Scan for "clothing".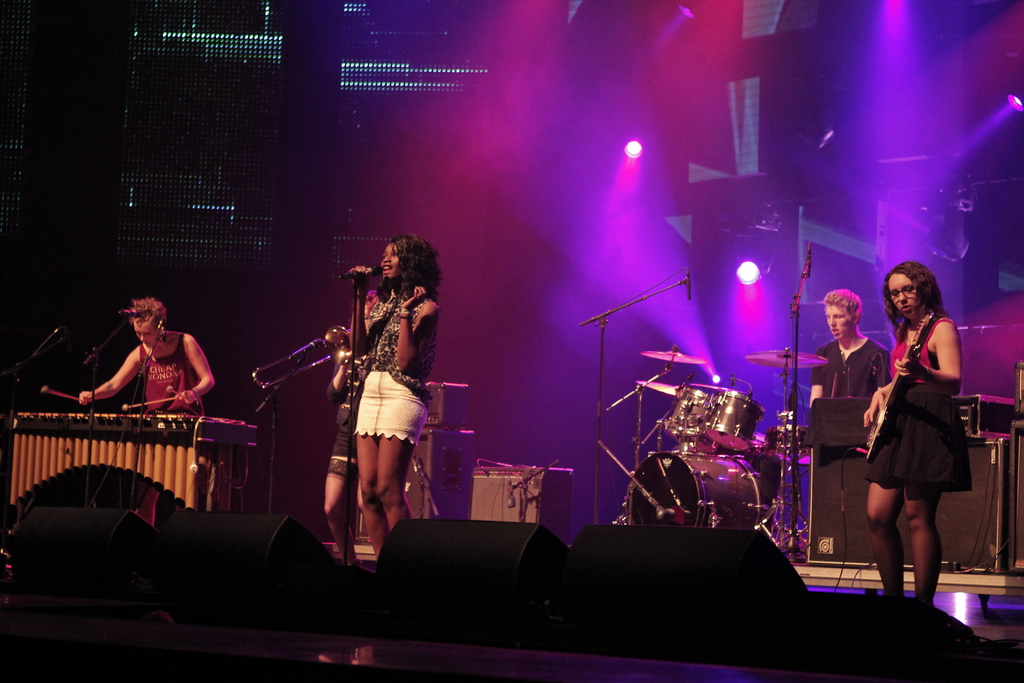
Scan result: <box>339,281,427,454</box>.
